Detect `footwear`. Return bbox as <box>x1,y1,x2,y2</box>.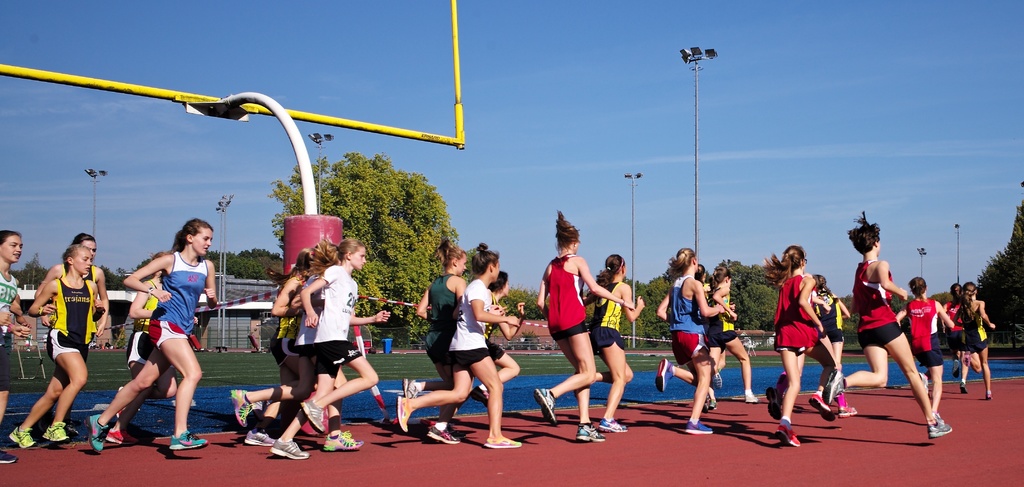
<box>575,422,609,442</box>.
